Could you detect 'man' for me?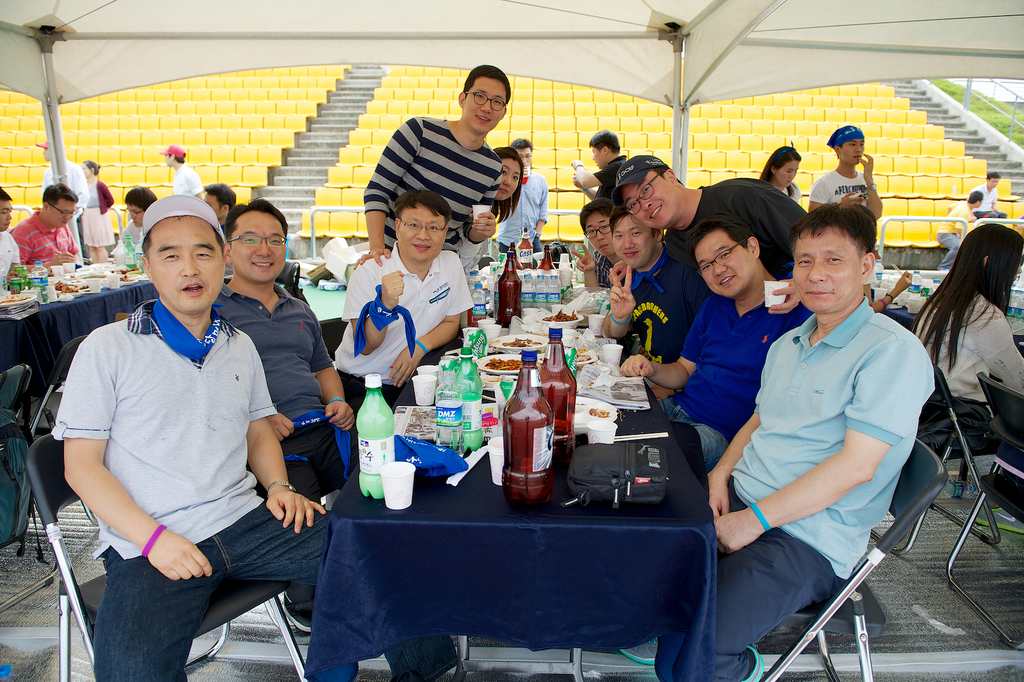
Detection result: (left=42, top=177, right=305, bottom=655).
